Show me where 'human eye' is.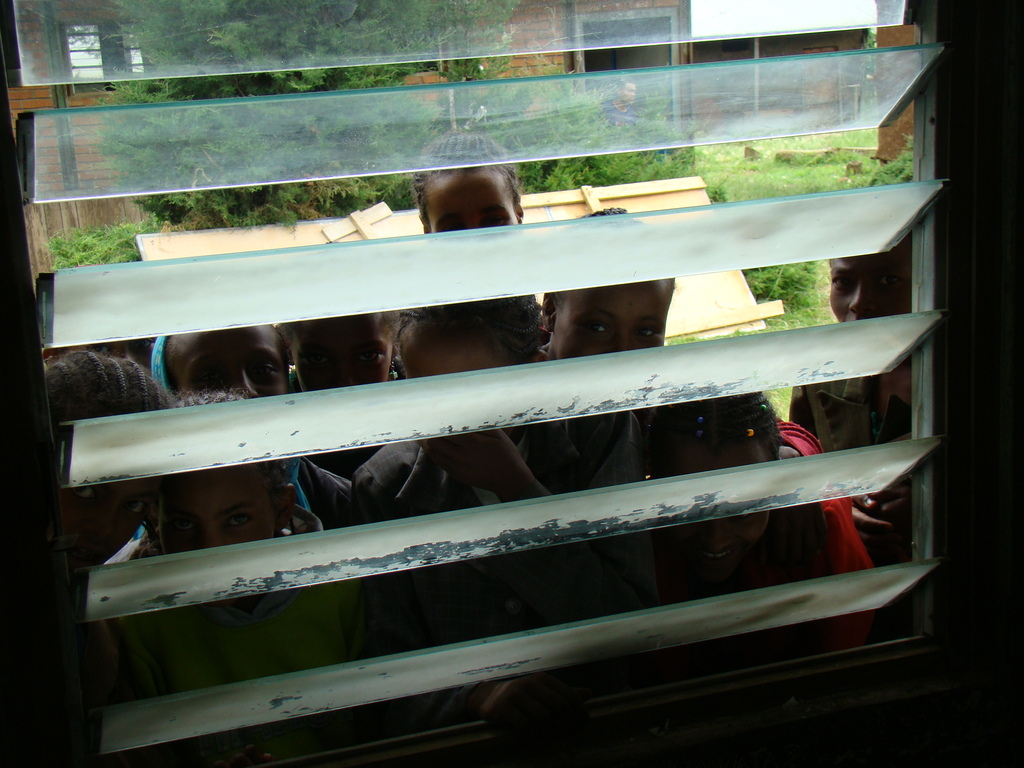
'human eye' is at [126, 502, 150, 516].
